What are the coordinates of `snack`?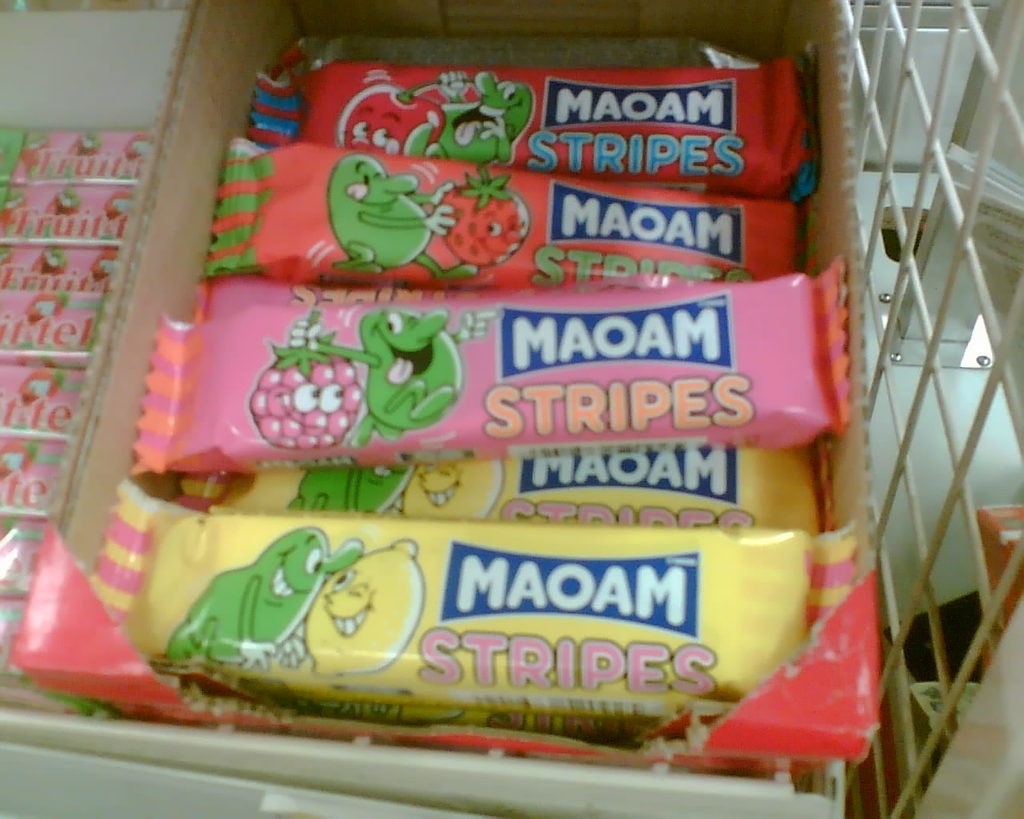
<bbox>164, 84, 875, 605</bbox>.
